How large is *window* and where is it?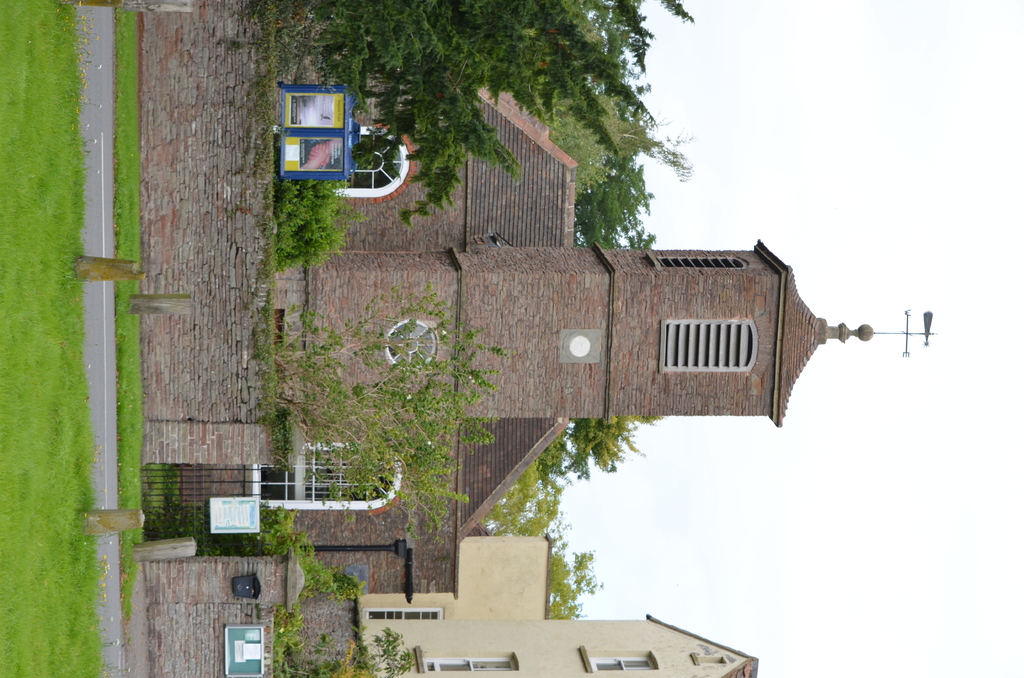
Bounding box: detection(363, 606, 447, 622).
